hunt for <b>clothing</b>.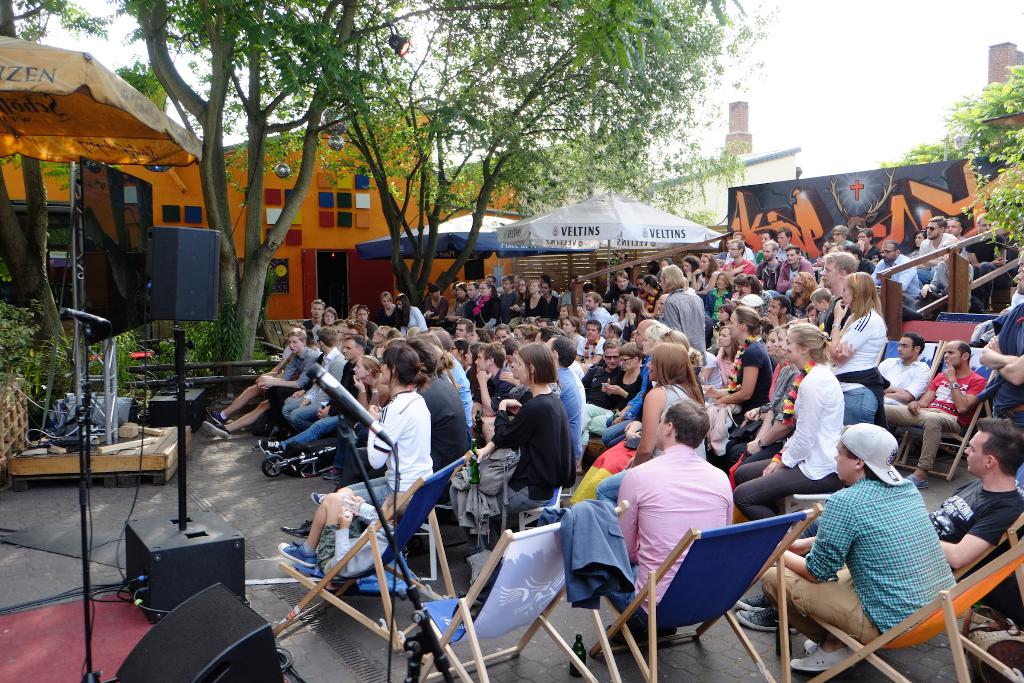
Hunted down at bbox=(620, 314, 624, 331).
